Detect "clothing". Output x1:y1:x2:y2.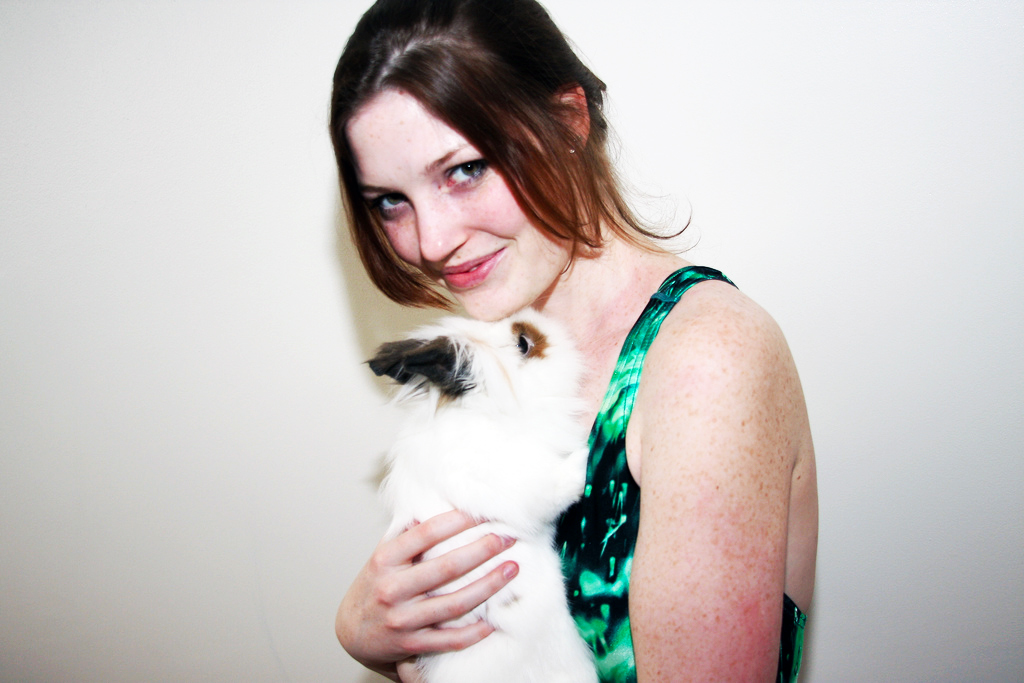
608:265:798:682.
